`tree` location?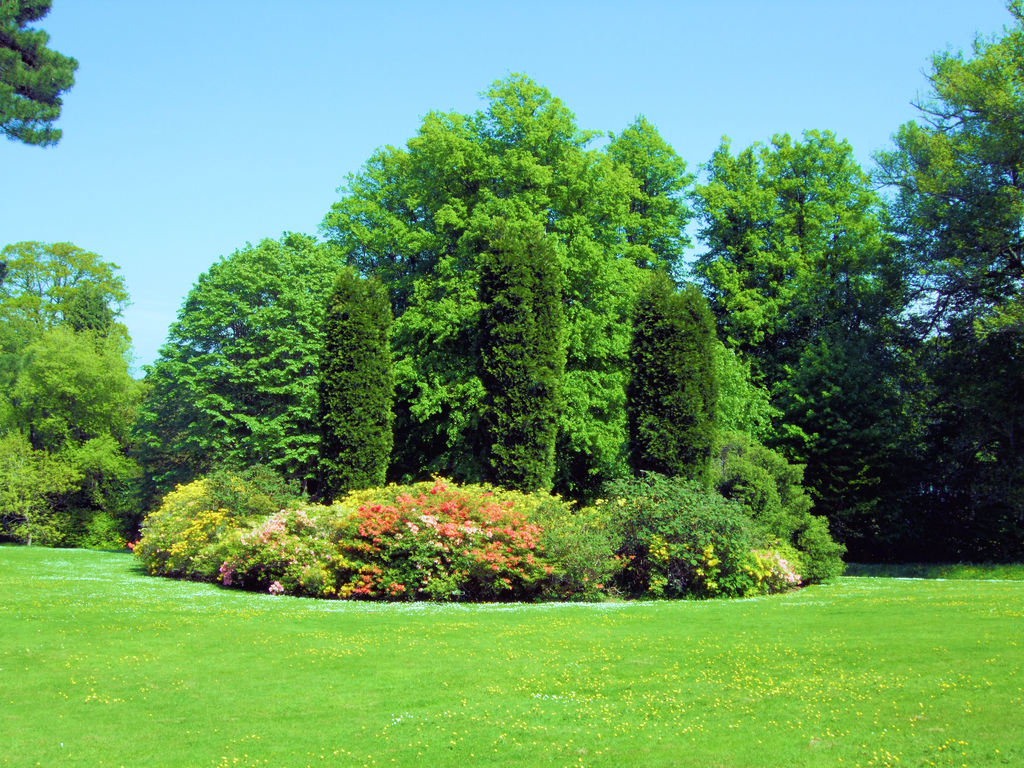
[134,226,353,522]
